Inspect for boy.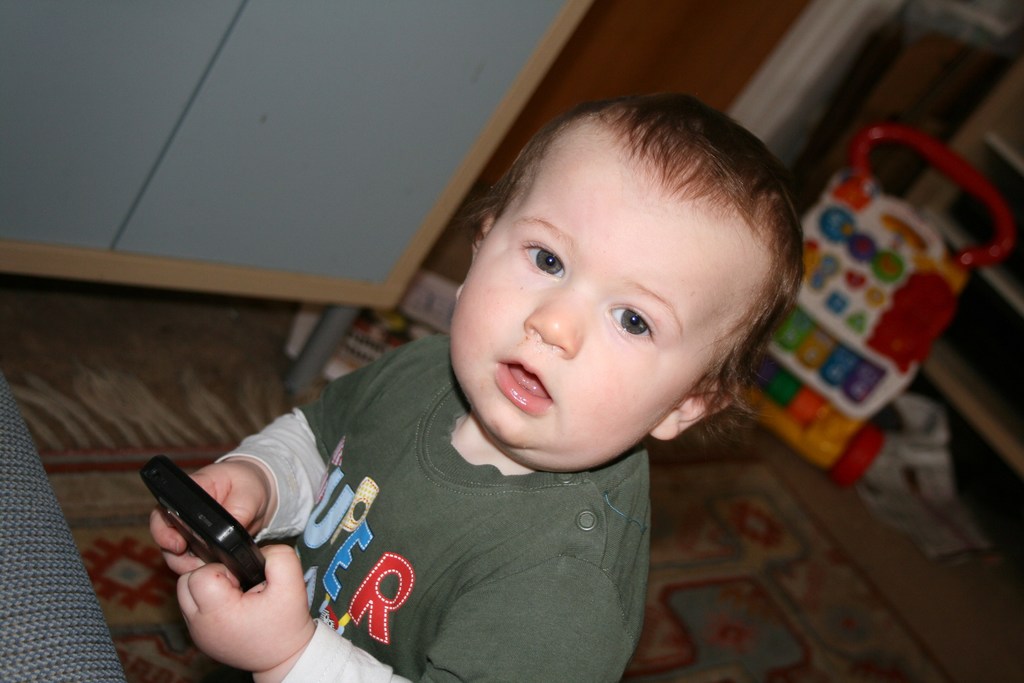
Inspection: <bbox>179, 106, 813, 662</bbox>.
